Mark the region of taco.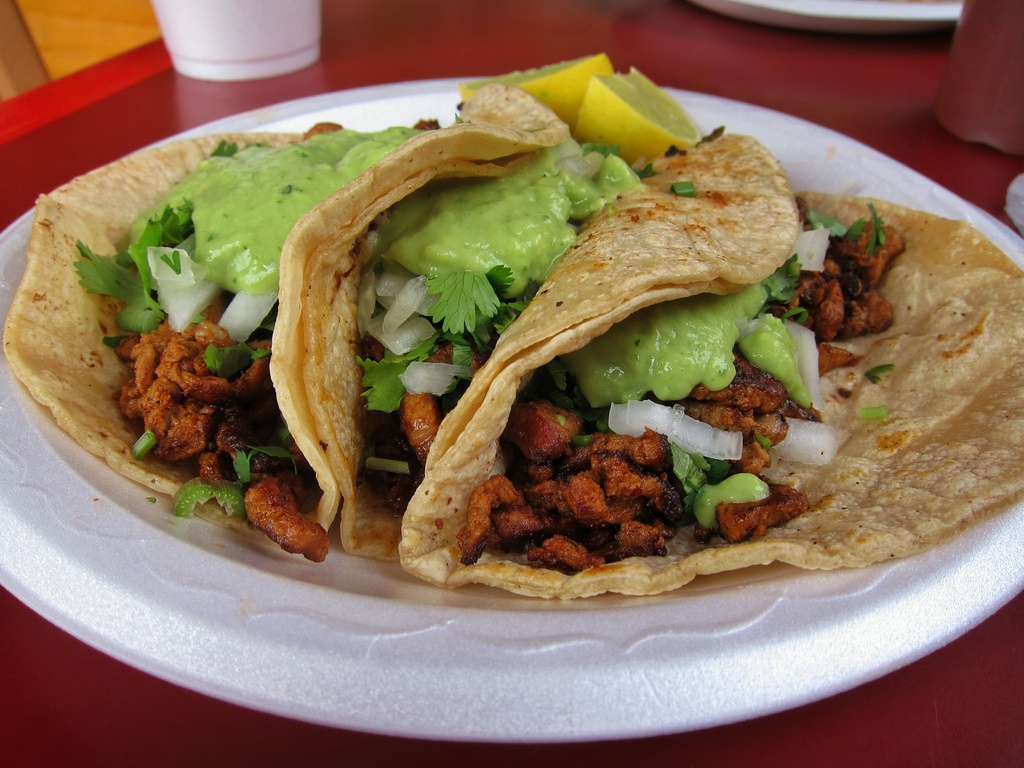
Region: 0 83 580 561.
